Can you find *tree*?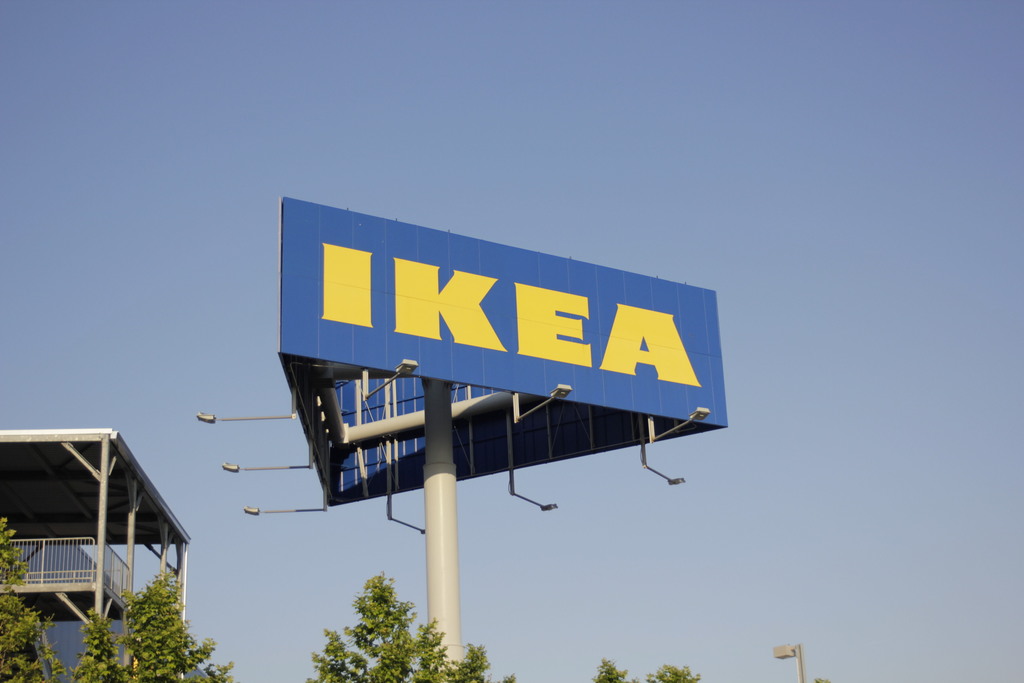
Yes, bounding box: 67 620 122 682.
